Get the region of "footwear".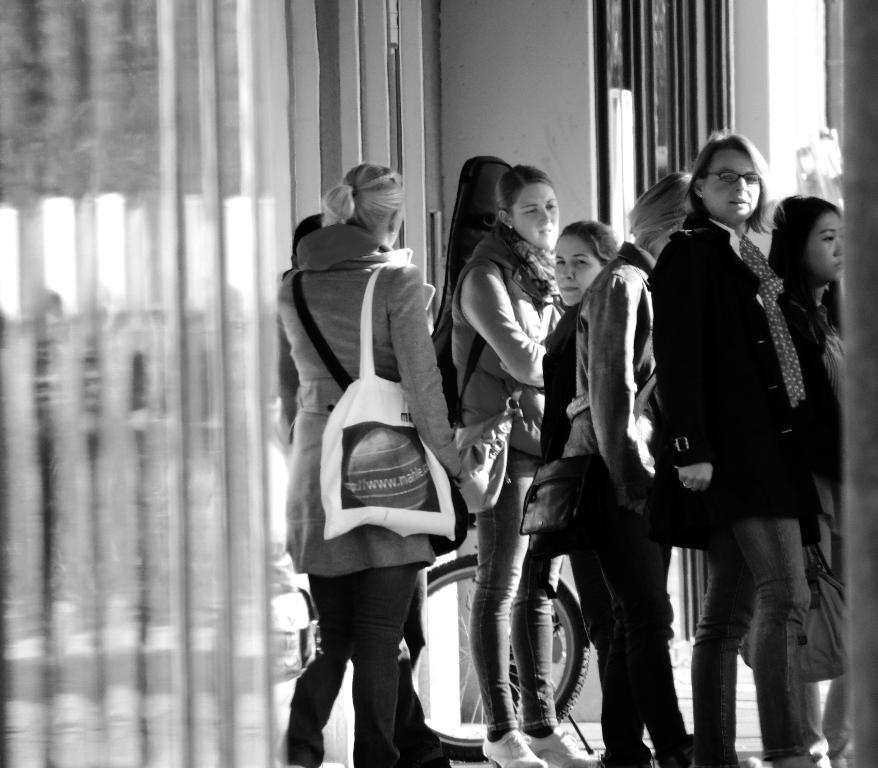
bbox=(289, 763, 346, 767).
